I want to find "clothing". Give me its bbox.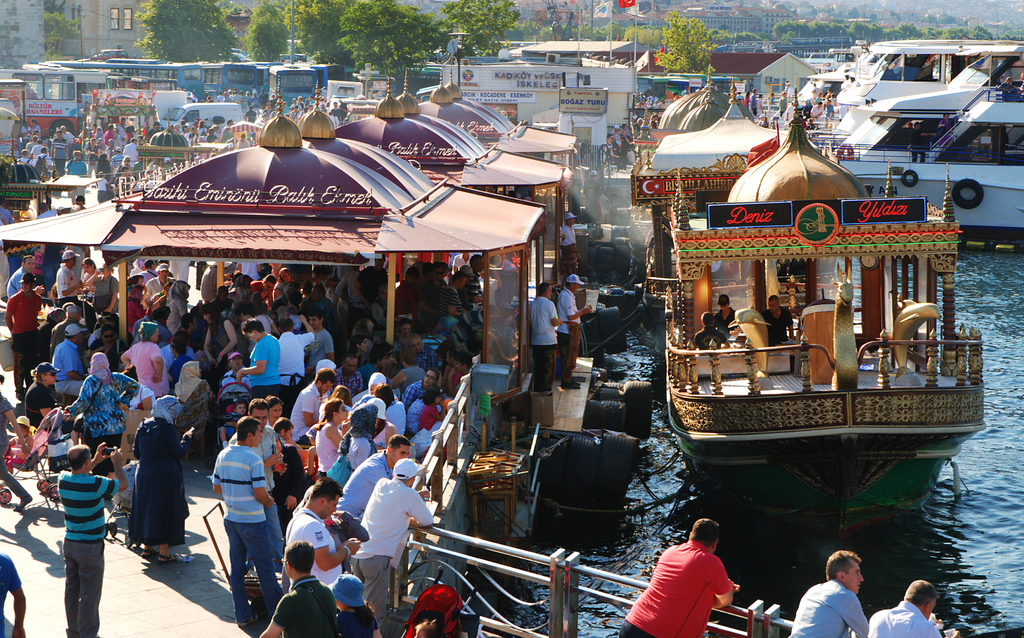
region(523, 340, 550, 388).
